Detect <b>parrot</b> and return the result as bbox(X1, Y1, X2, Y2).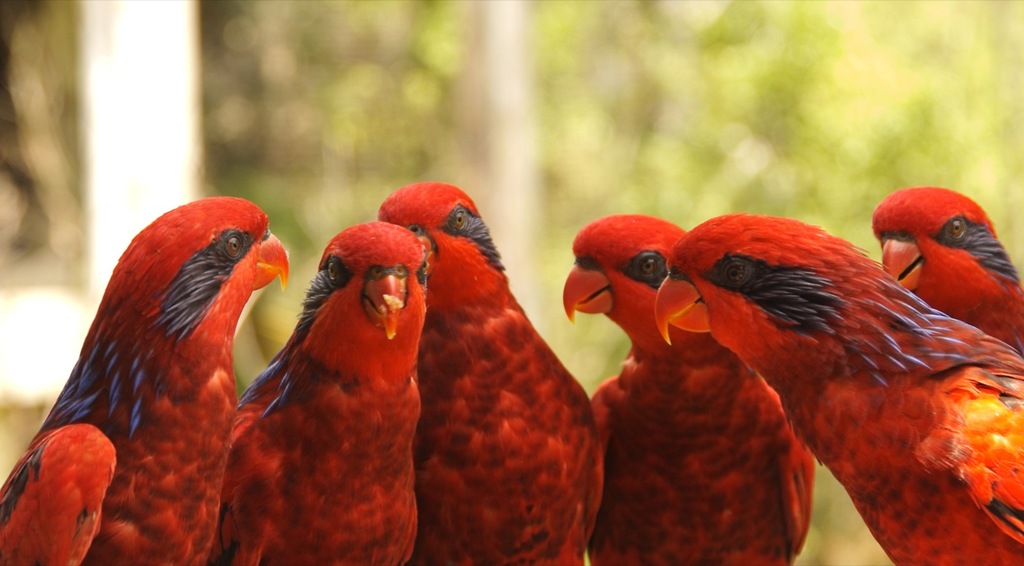
bbox(0, 425, 106, 562).
